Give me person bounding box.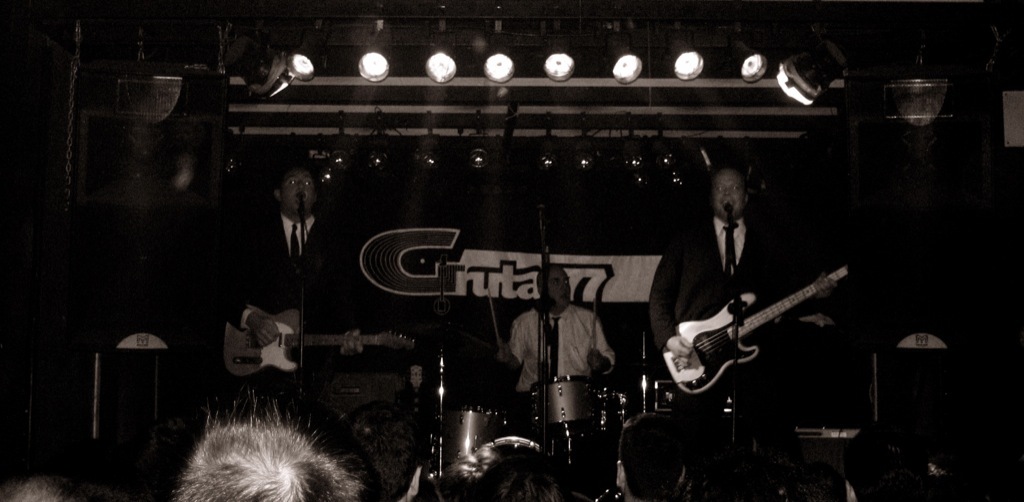
<bbox>517, 261, 613, 434</bbox>.
